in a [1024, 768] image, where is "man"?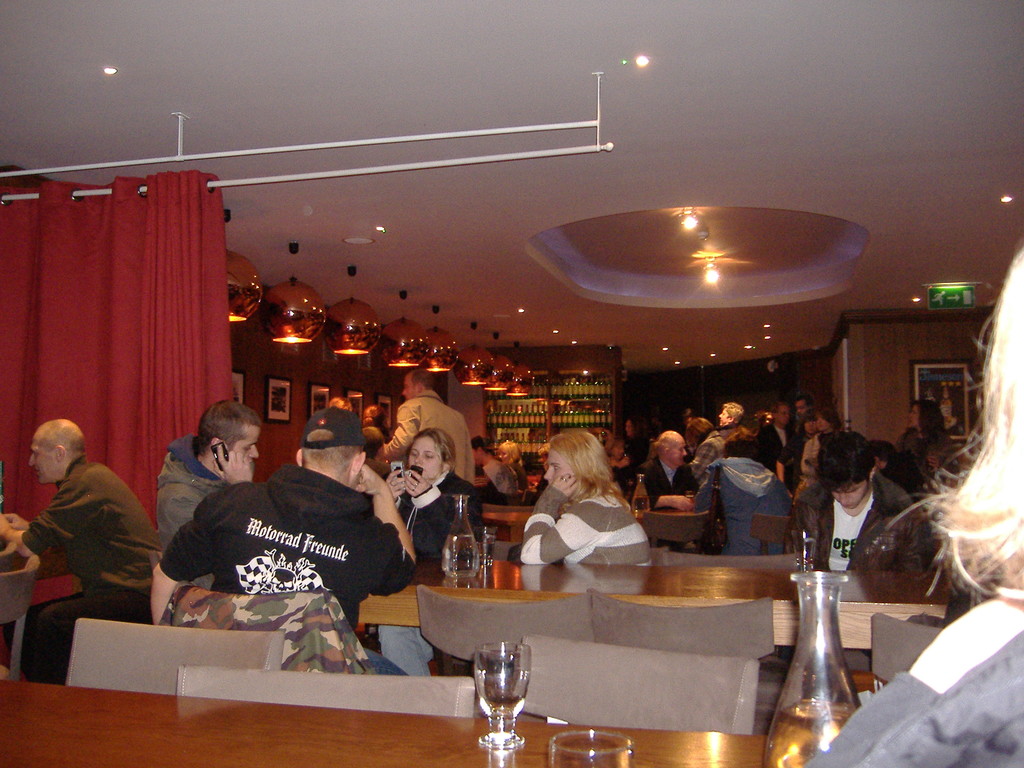
<box>794,392,808,433</box>.
